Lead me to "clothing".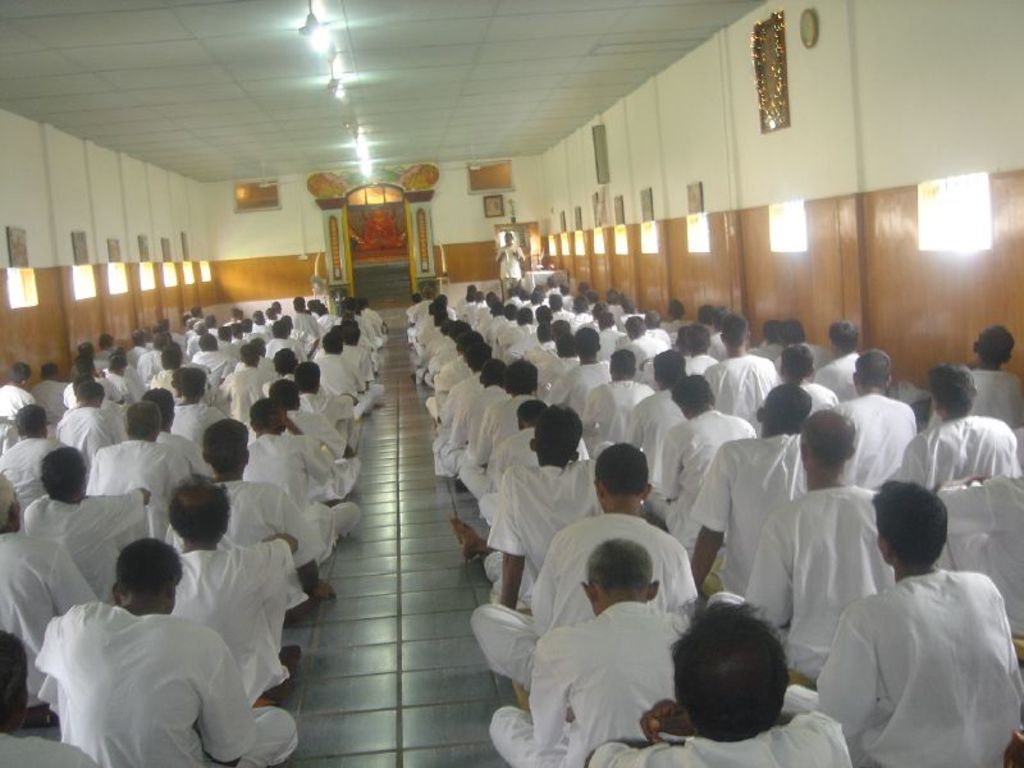
Lead to 306, 347, 367, 412.
